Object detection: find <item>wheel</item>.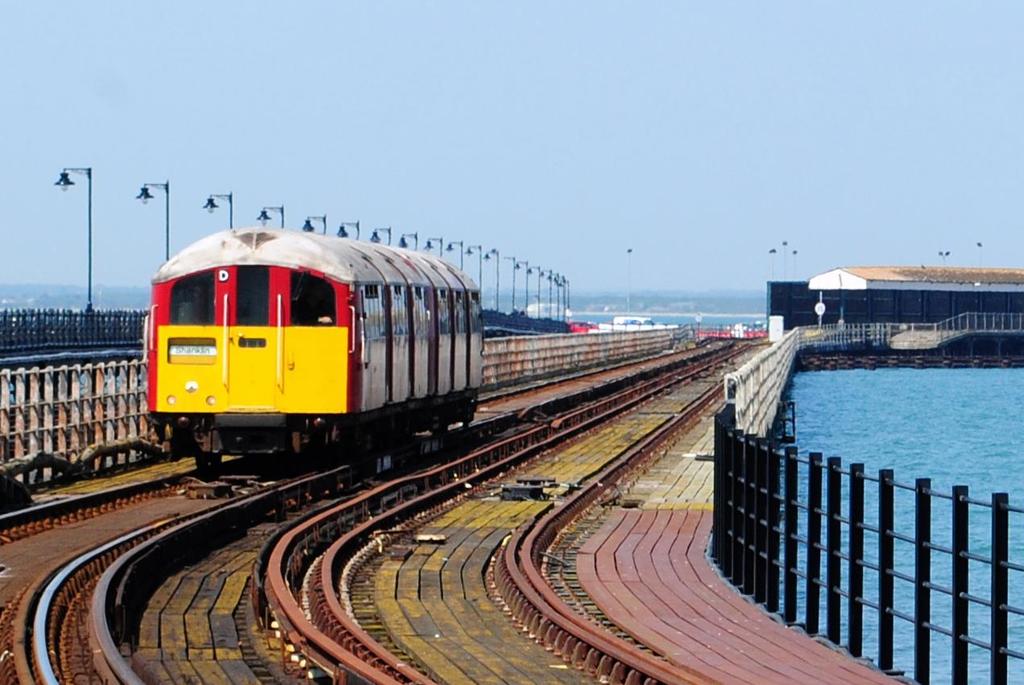
detection(350, 426, 383, 467).
